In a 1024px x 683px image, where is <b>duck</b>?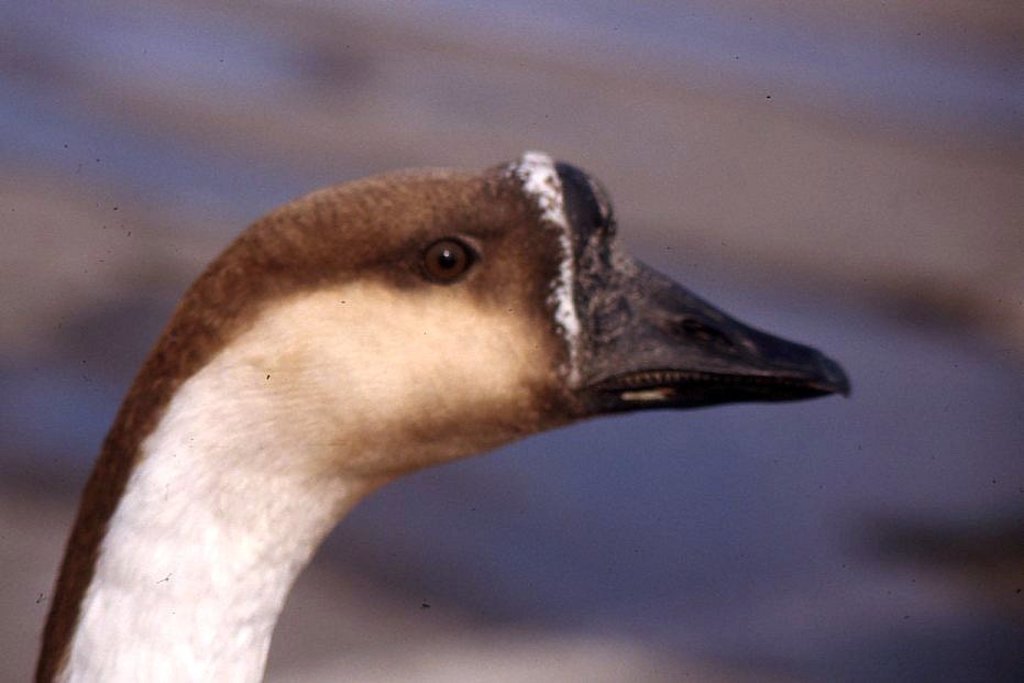
(left=0, top=136, right=884, bottom=658).
